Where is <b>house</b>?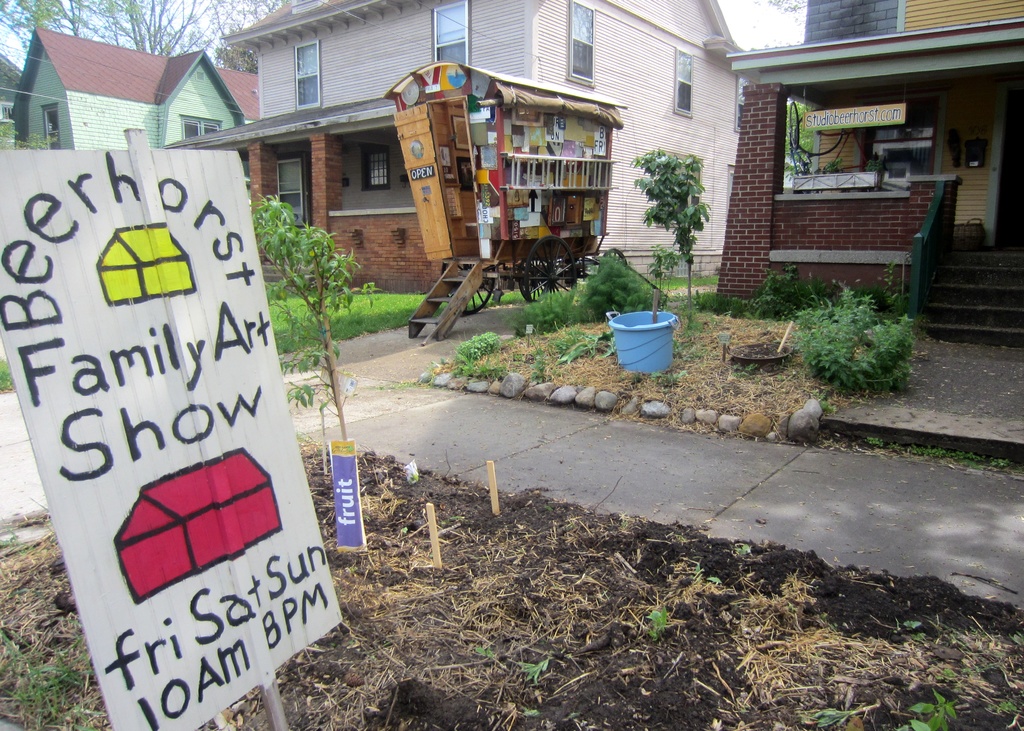
select_region(8, 26, 259, 158).
